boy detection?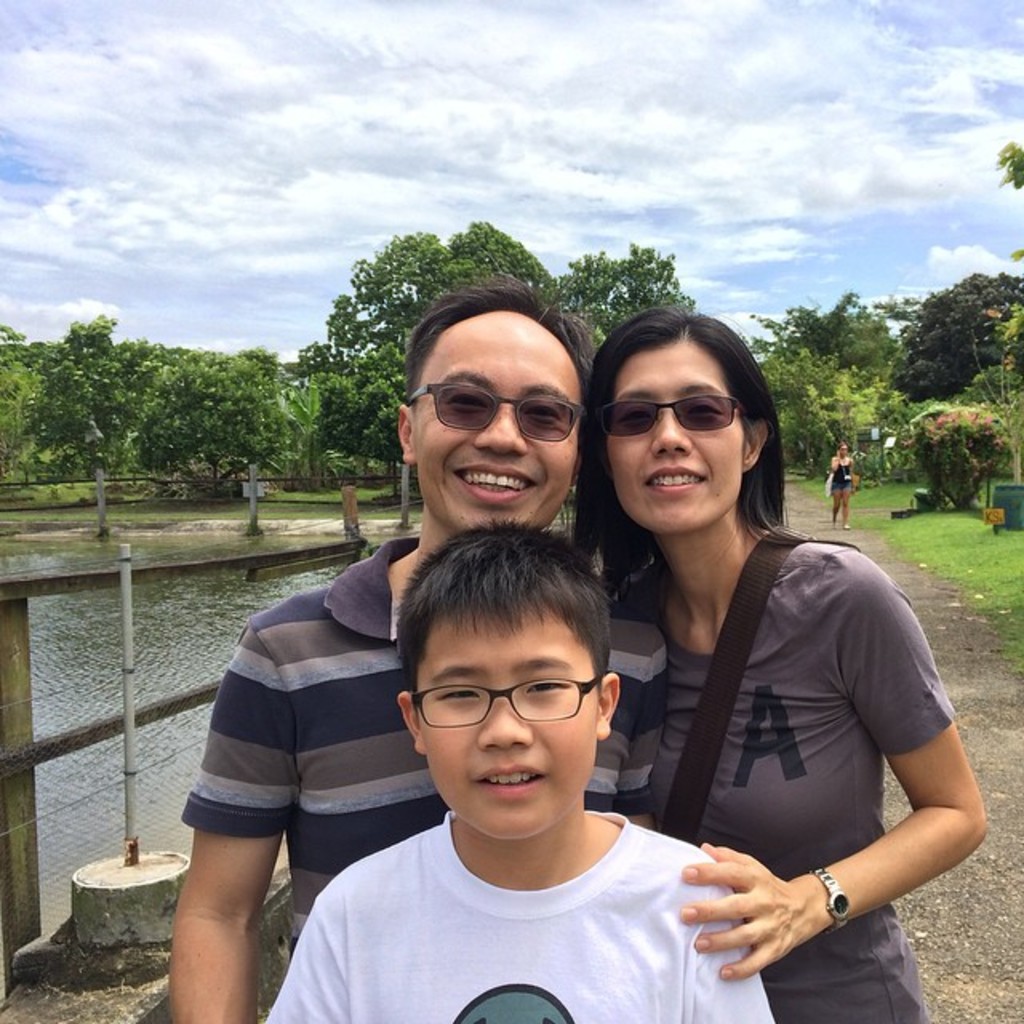
x1=262 y1=530 x2=786 y2=1023
